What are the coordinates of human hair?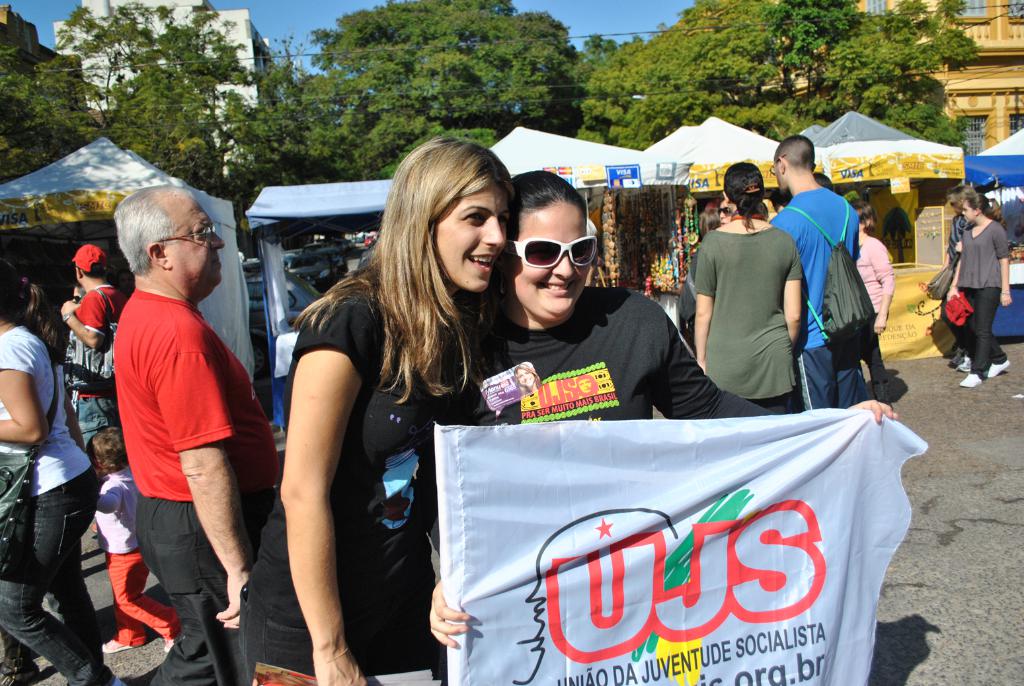
[494,168,586,312].
